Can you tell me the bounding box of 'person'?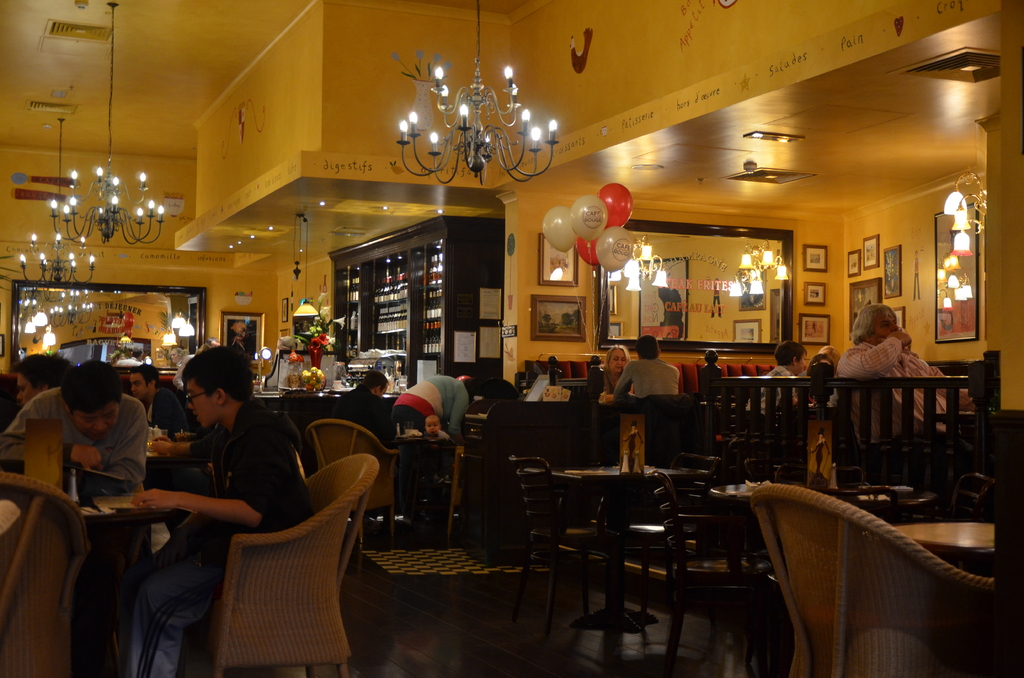
[588, 346, 633, 401].
